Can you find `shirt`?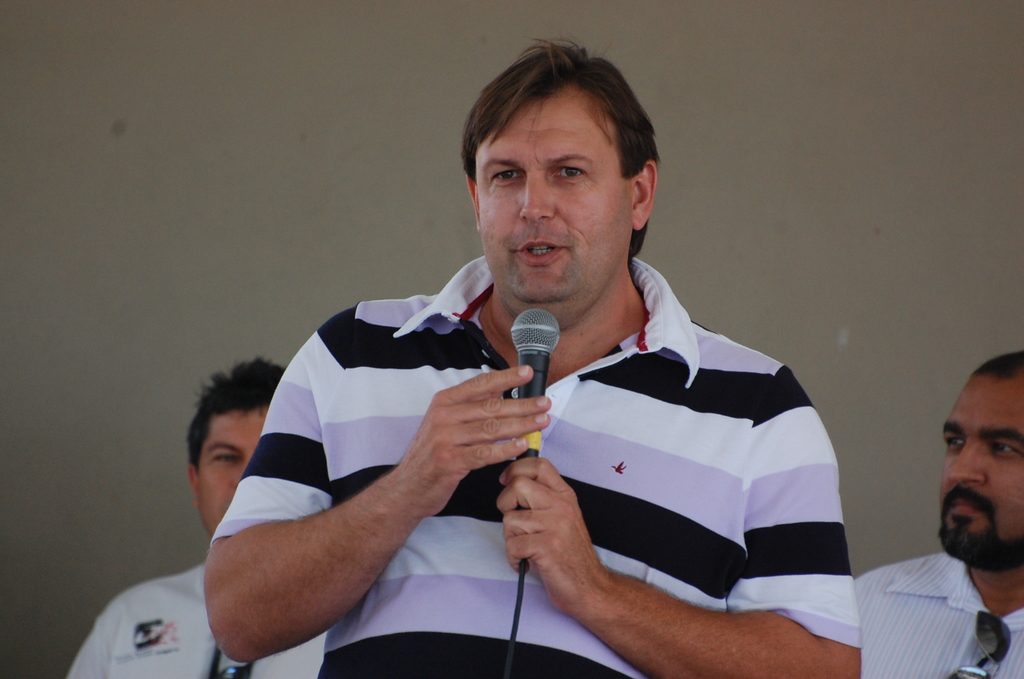
Yes, bounding box: [x1=858, y1=551, x2=1023, y2=678].
